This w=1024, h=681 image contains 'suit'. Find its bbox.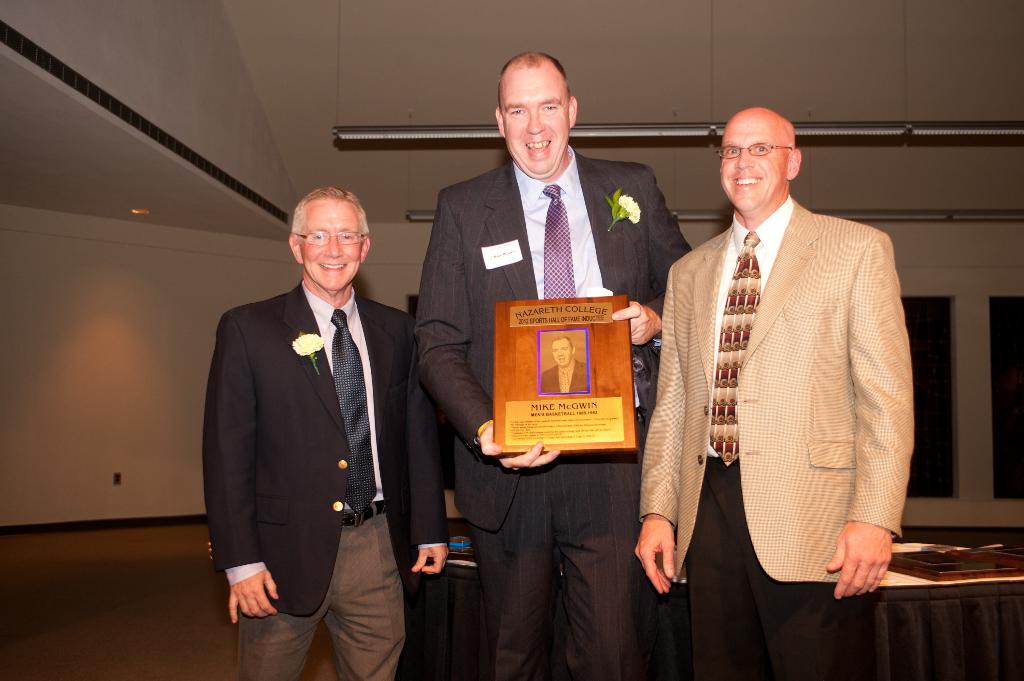
634:195:920:680.
